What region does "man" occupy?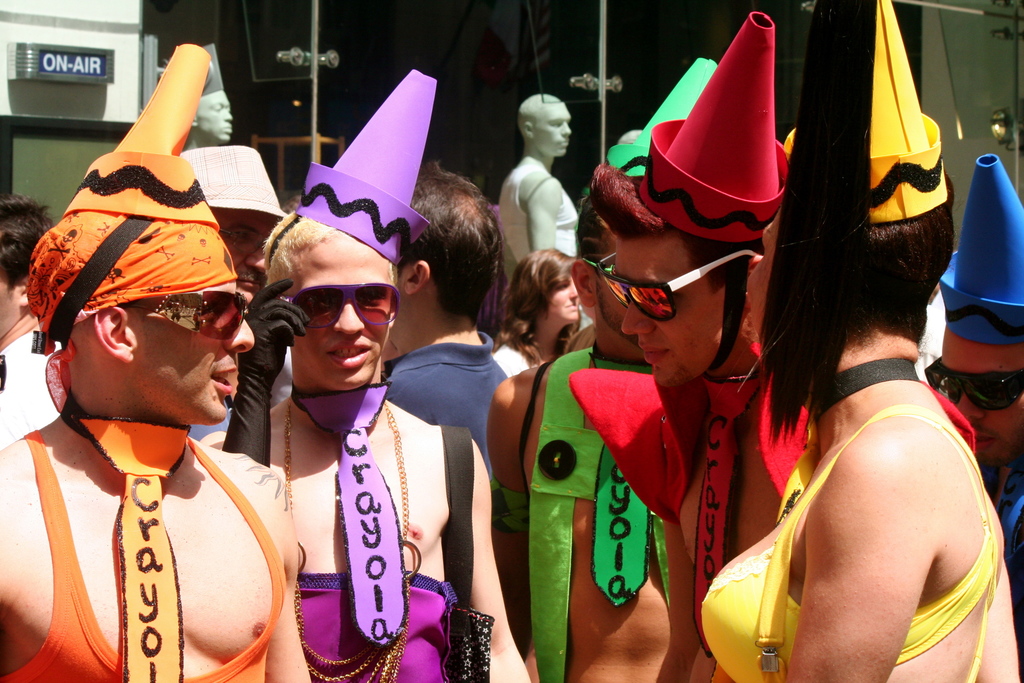
<bbox>499, 84, 601, 272</bbox>.
